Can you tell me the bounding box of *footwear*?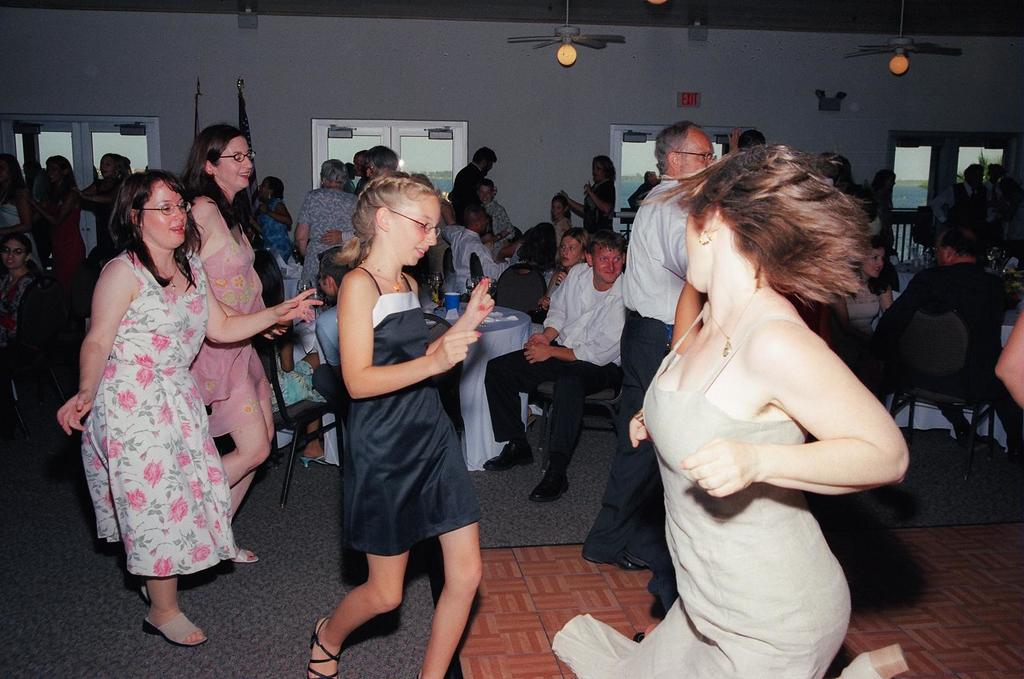
crop(411, 668, 420, 678).
